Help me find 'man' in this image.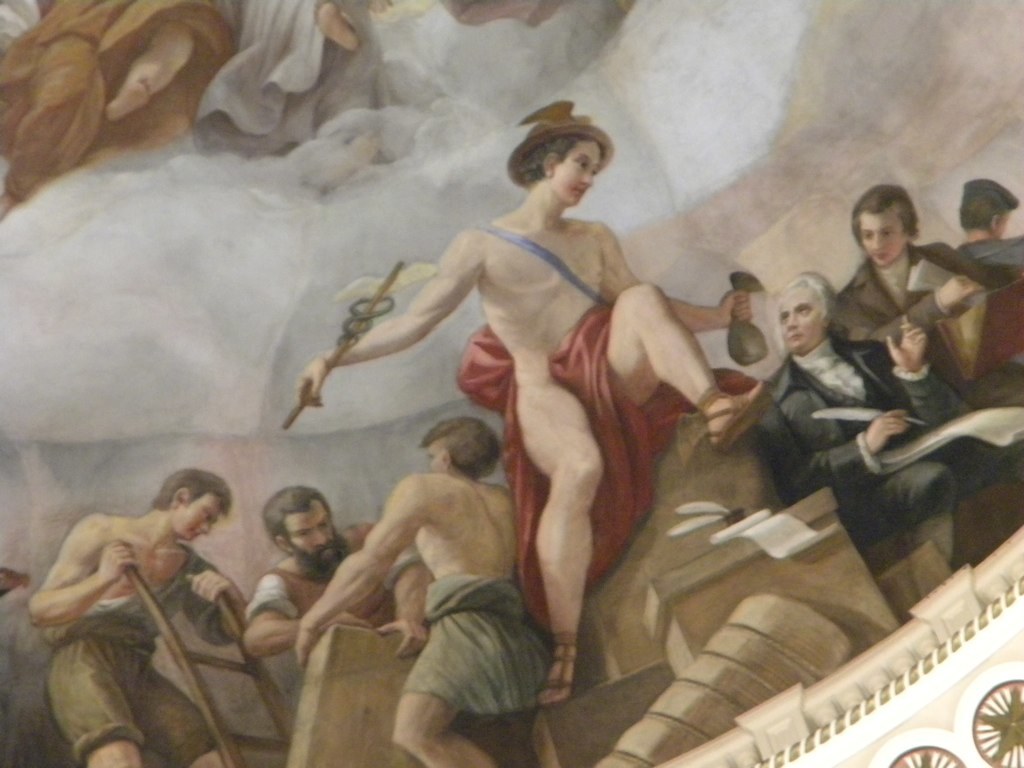
Found it: [231, 482, 438, 658].
